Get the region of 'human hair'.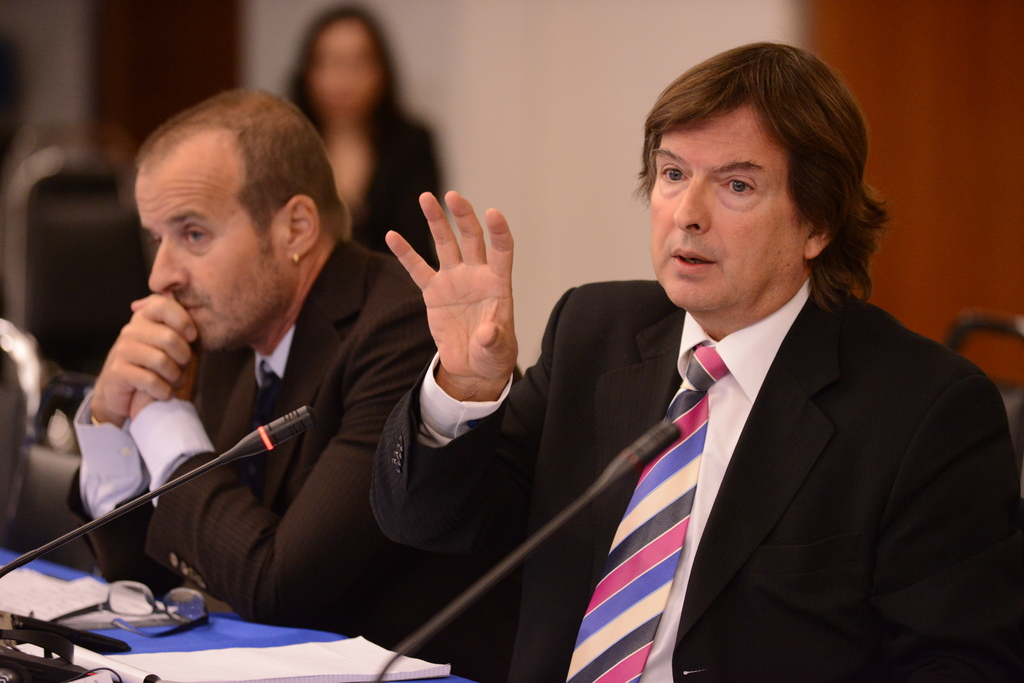
detection(136, 84, 342, 230).
